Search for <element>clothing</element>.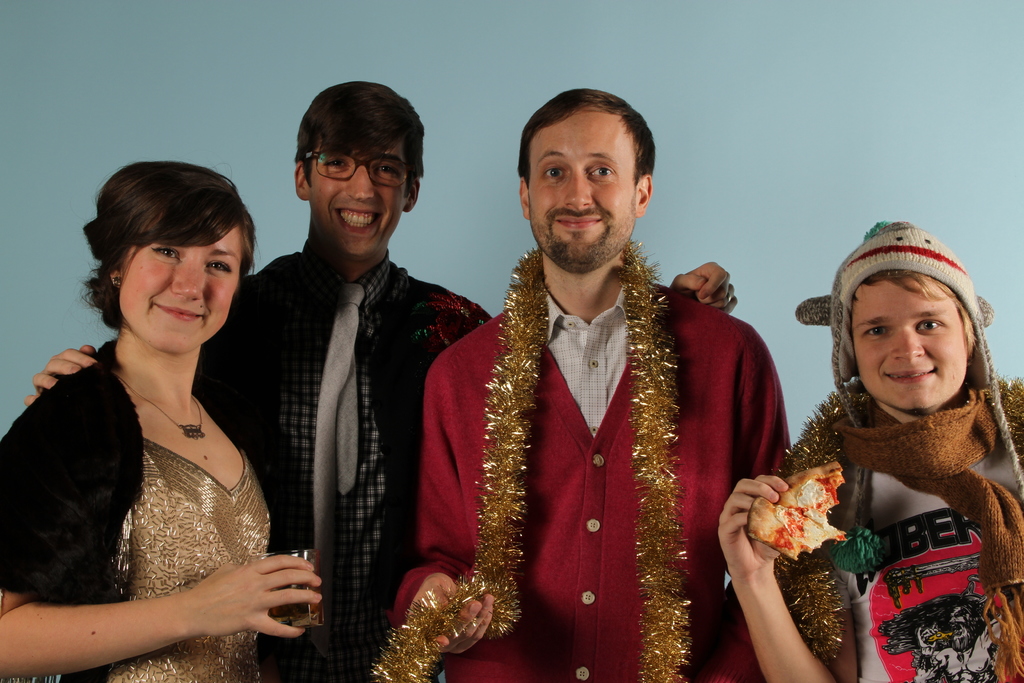
Found at [392, 265, 792, 682].
